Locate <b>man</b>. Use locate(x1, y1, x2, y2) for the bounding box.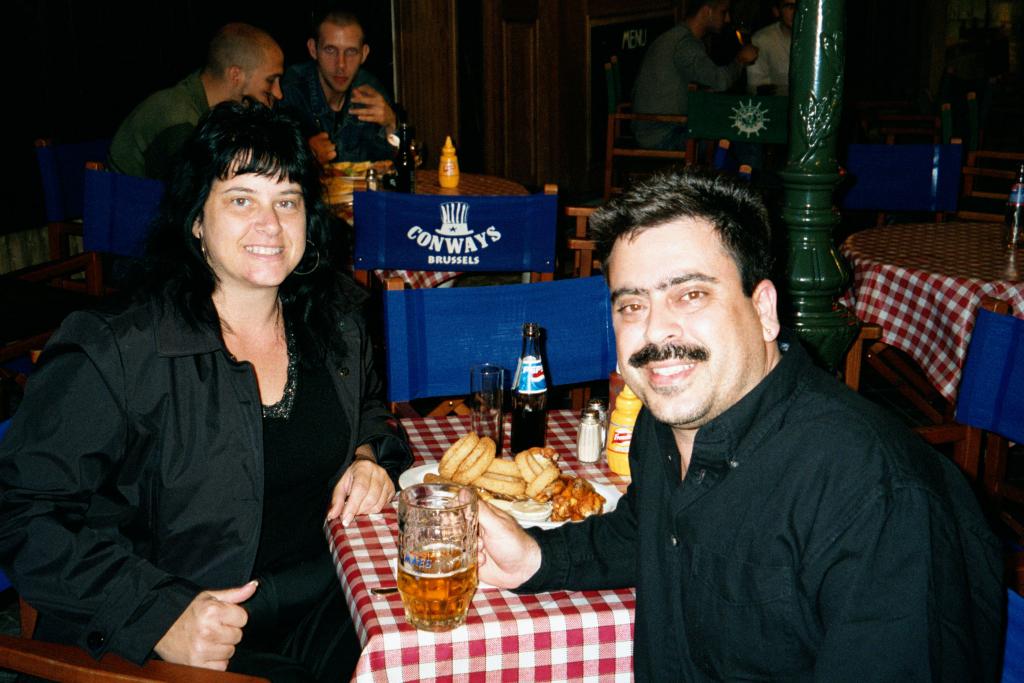
locate(106, 21, 285, 185).
